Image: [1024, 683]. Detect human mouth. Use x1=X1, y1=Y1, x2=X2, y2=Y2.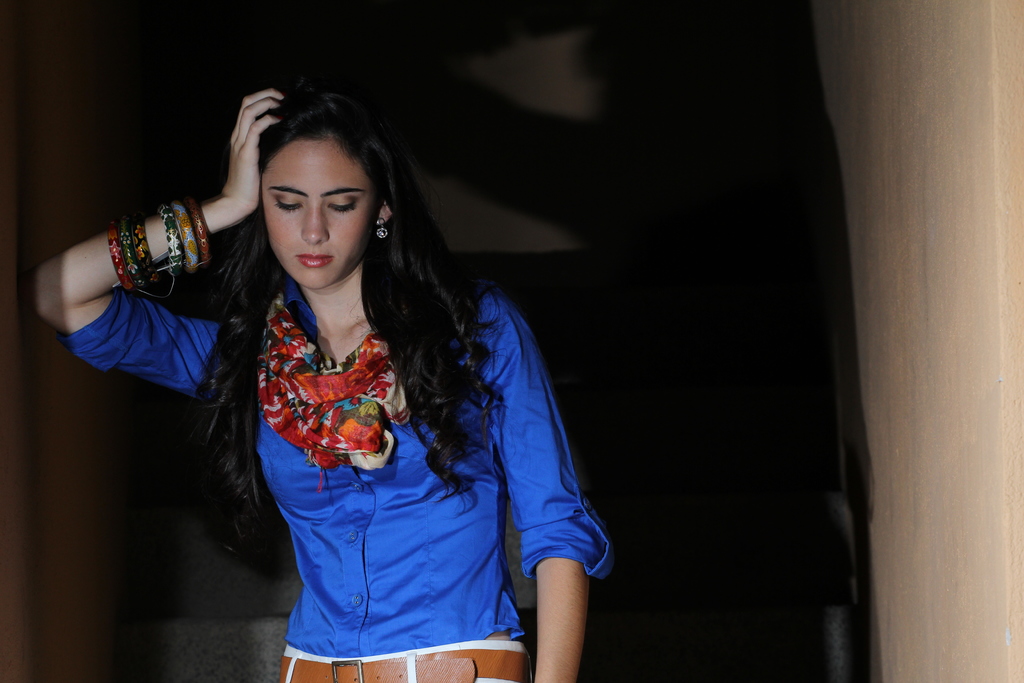
x1=294, y1=247, x2=334, y2=267.
